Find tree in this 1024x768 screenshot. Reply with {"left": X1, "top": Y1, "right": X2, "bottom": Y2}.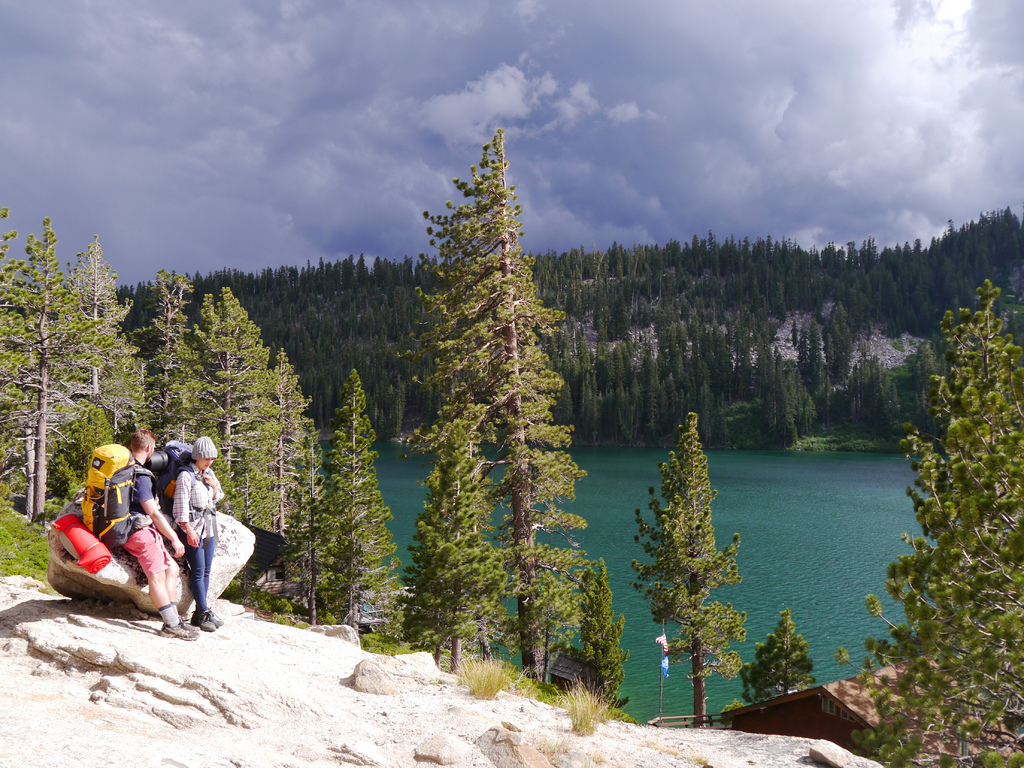
{"left": 400, "top": 411, "right": 506, "bottom": 644}.
